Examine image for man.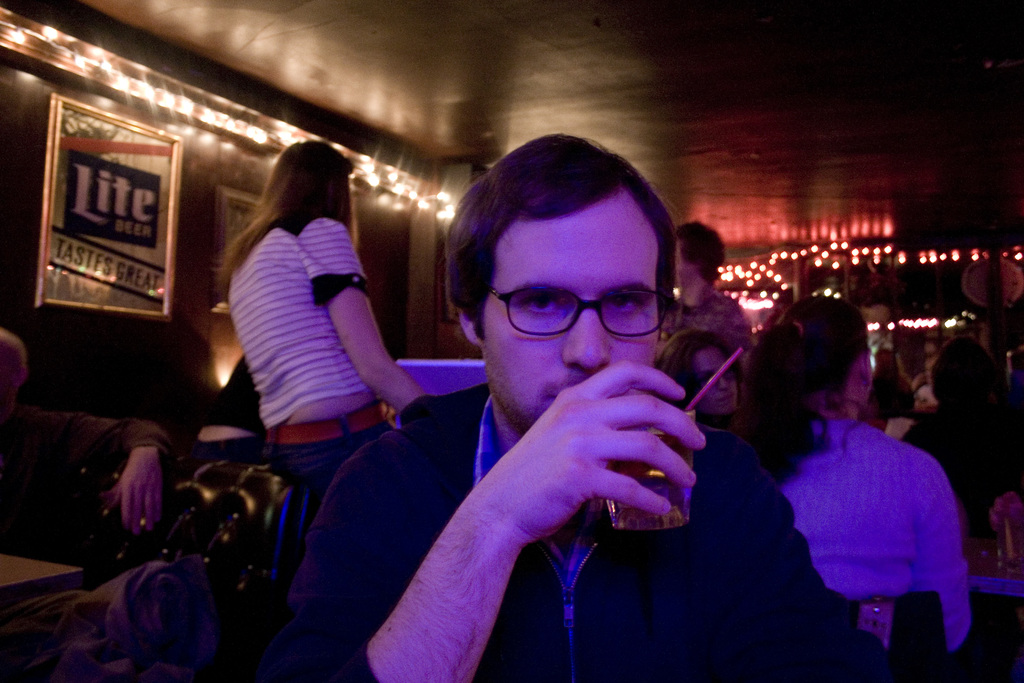
Examination result: region(0, 331, 172, 539).
